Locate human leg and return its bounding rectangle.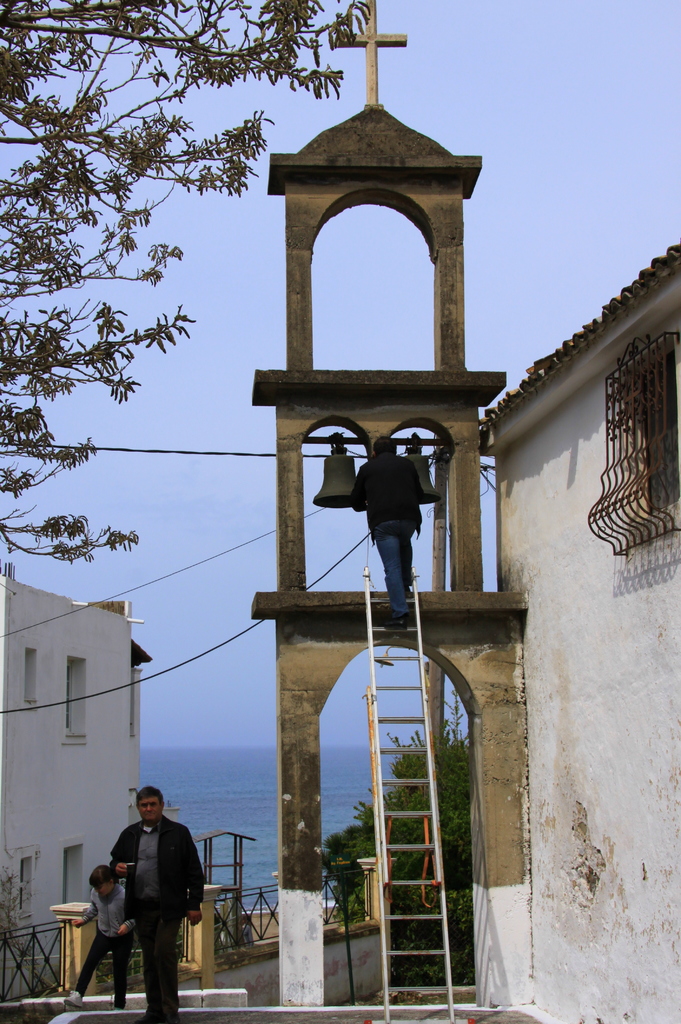
{"left": 143, "top": 900, "right": 174, "bottom": 1023}.
